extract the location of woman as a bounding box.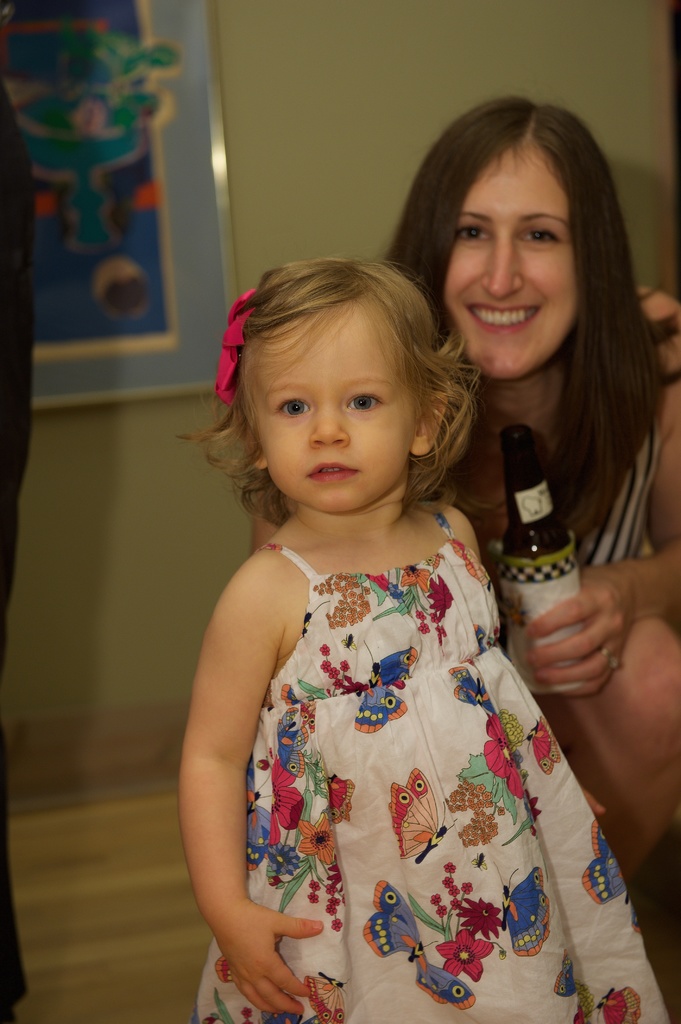
[left=246, top=94, right=680, bottom=881].
